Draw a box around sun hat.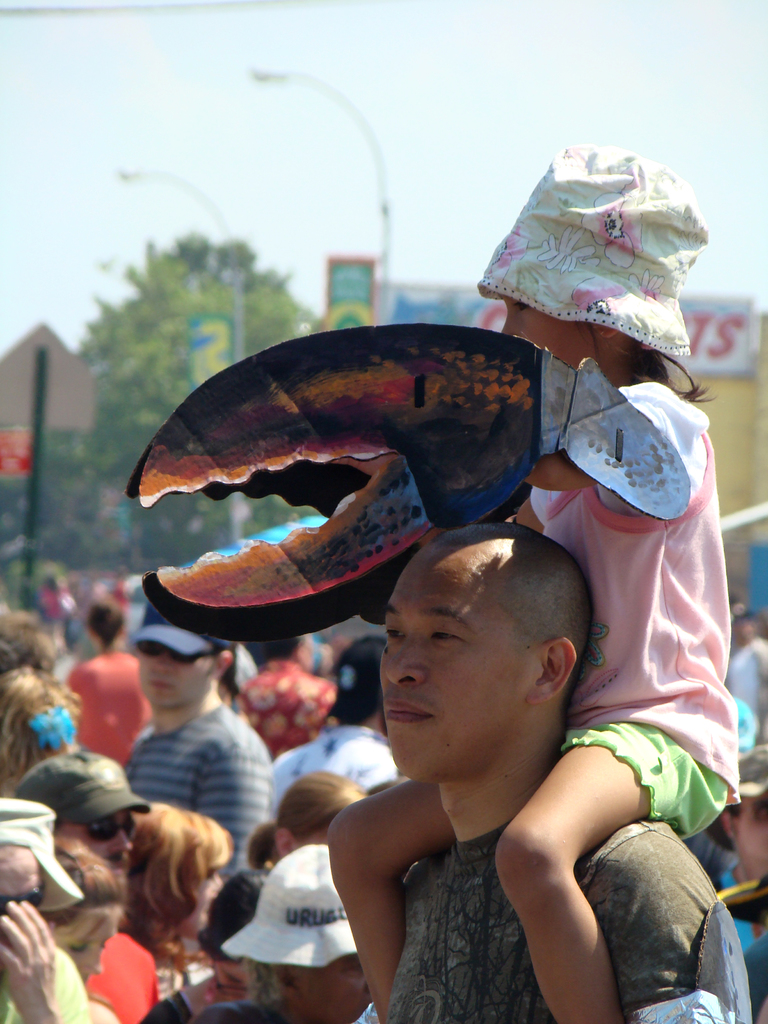
<region>737, 735, 767, 805</region>.
